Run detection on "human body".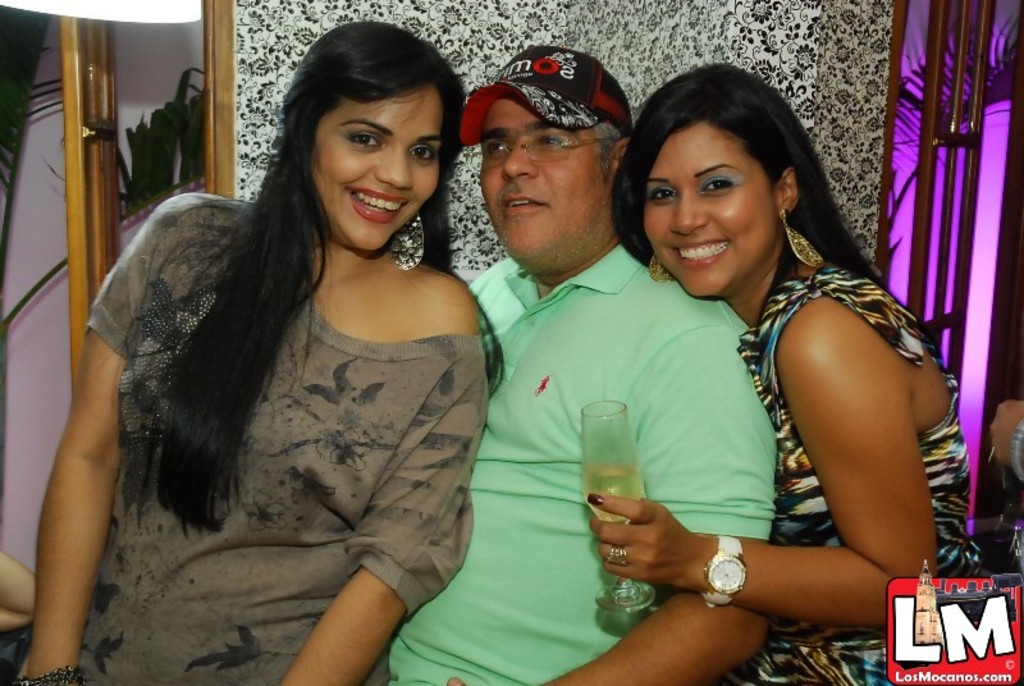
Result: bbox=(590, 64, 979, 685).
